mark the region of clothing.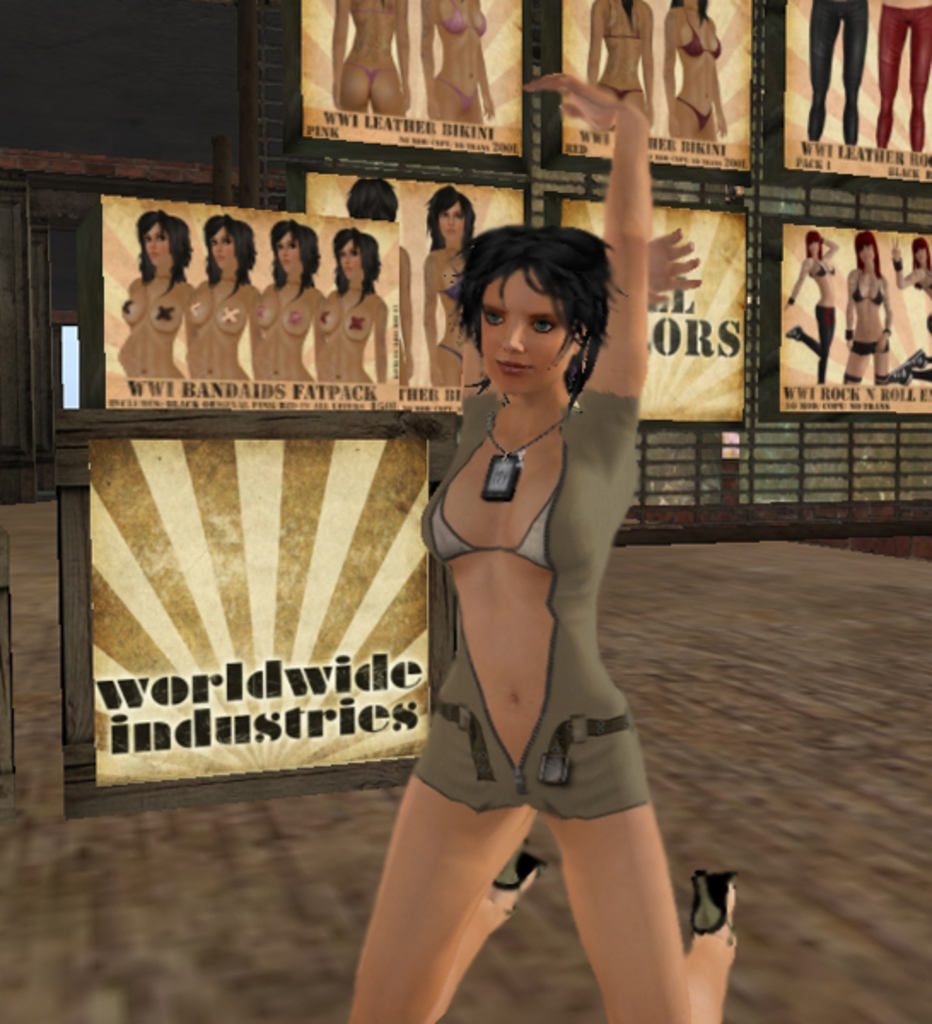
Region: x1=601 y1=75 x2=644 y2=104.
